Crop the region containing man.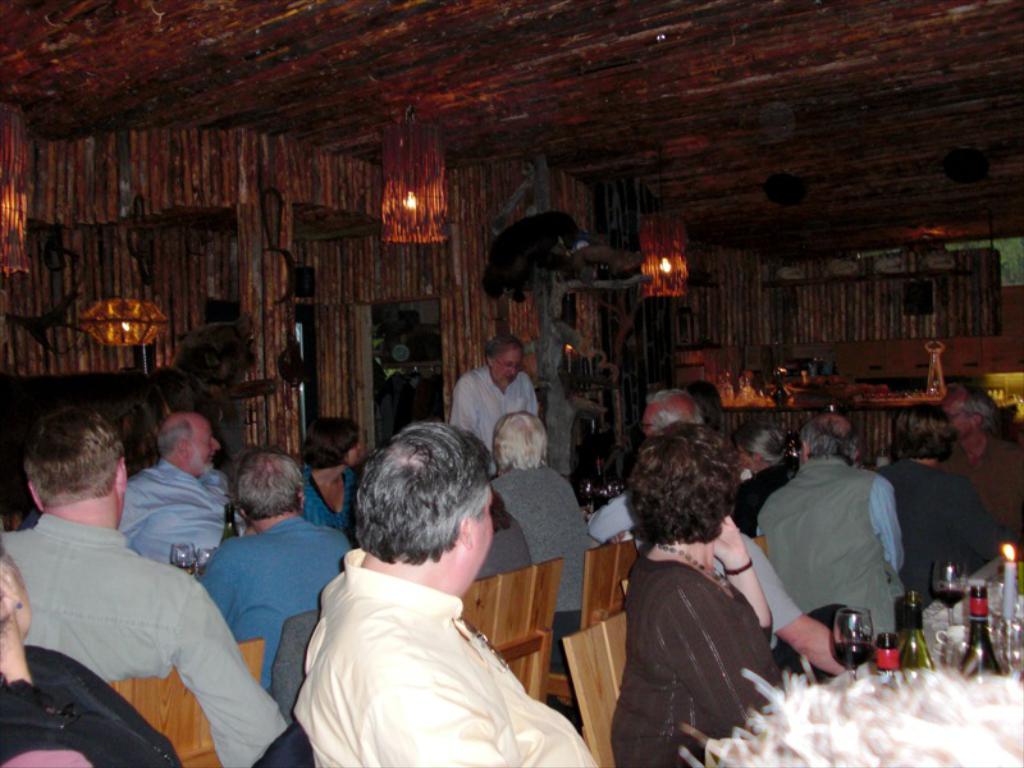
Crop region: box(444, 337, 536, 472).
